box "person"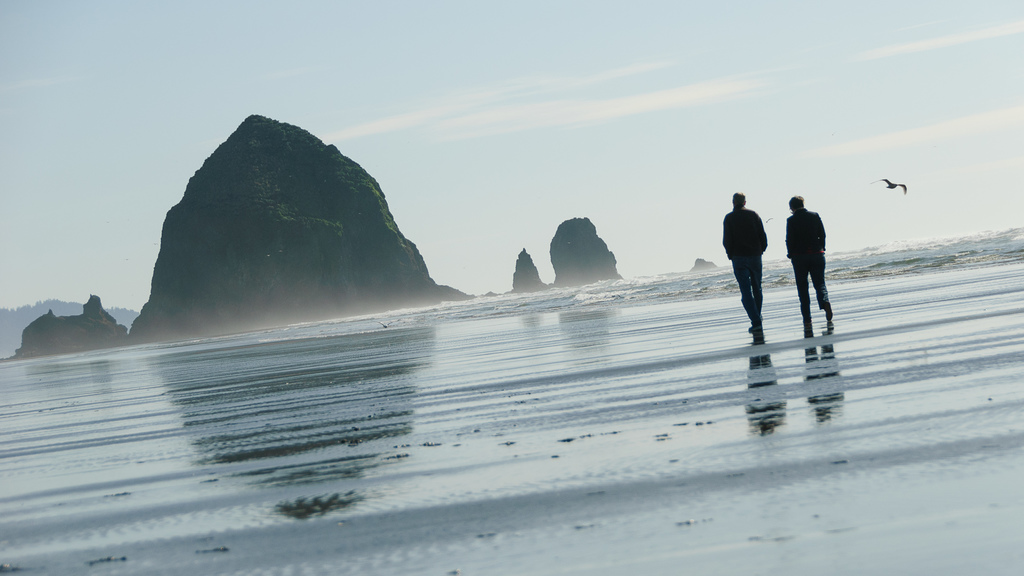
{"left": 782, "top": 180, "right": 831, "bottom": 333}
